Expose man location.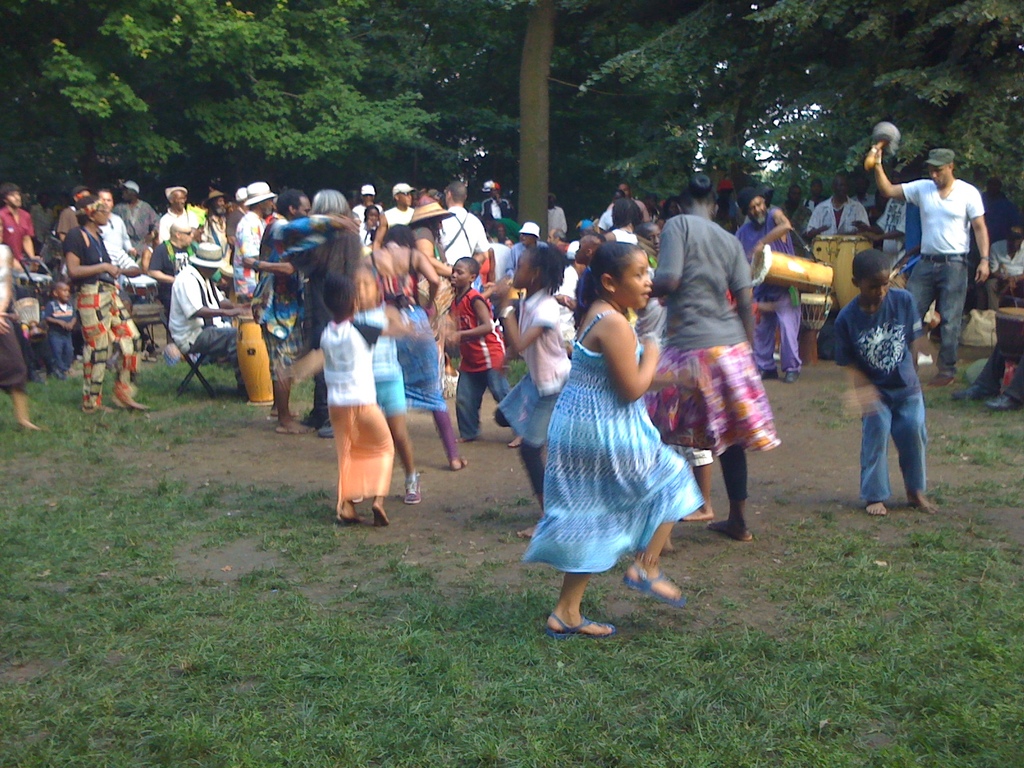
Exposed at Rect(0, 186, 43, 268).
